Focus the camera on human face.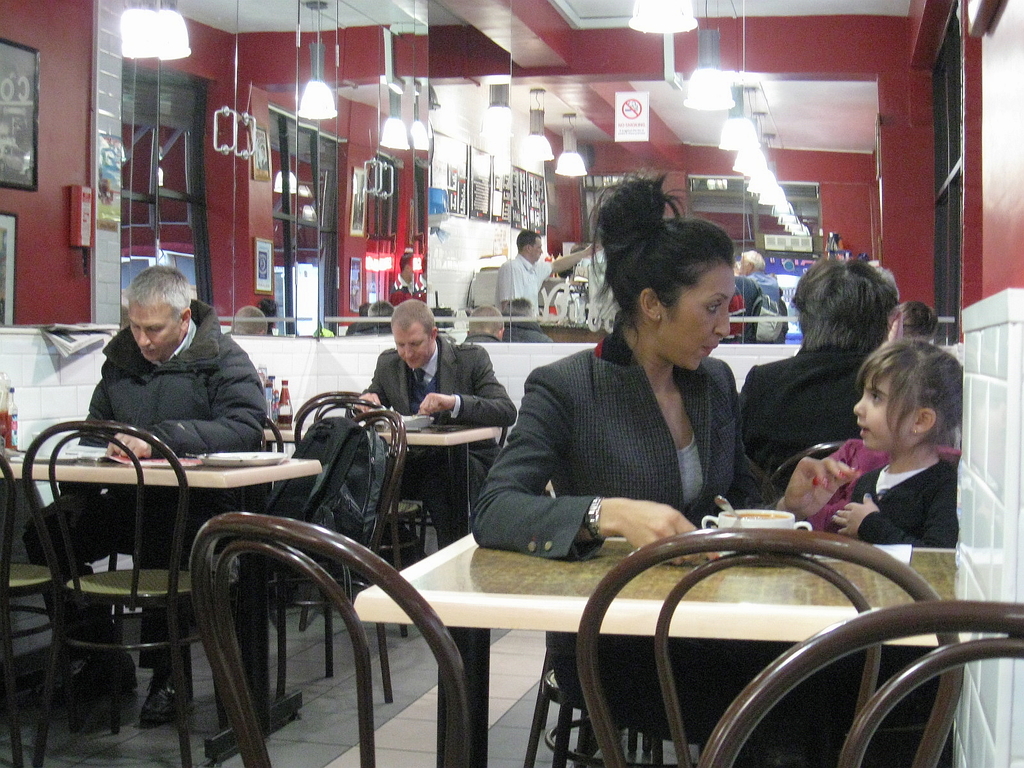
Focus region: BBox(532, 239, 545, 262).
